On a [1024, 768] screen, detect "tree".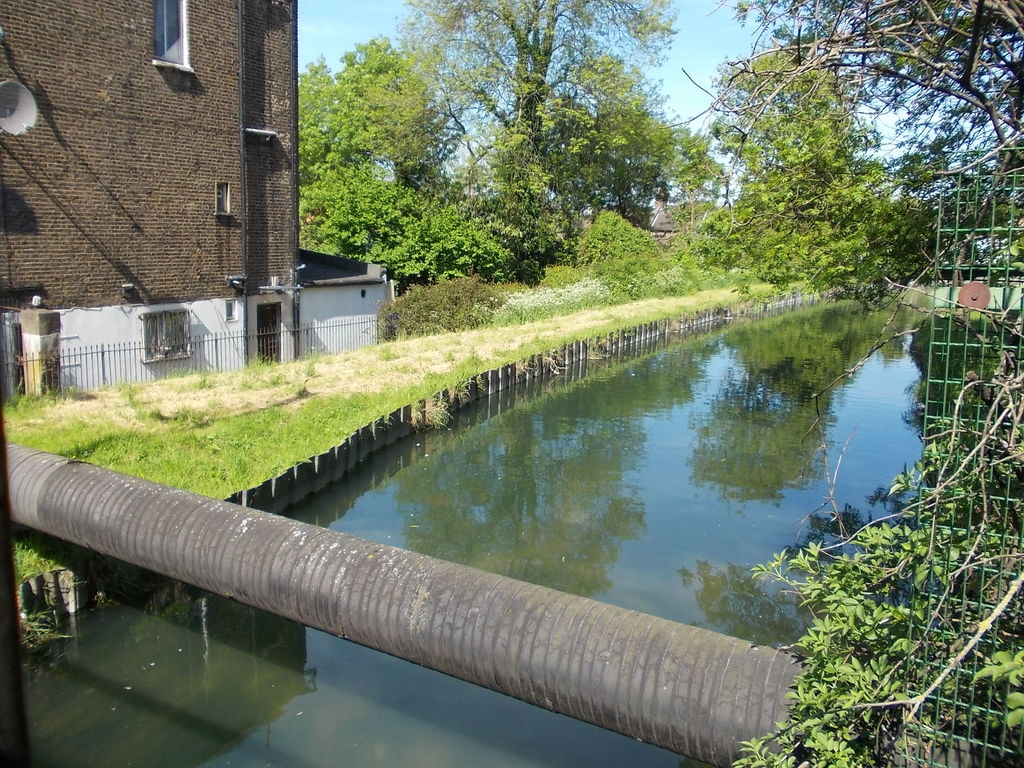
{"left": 705, "top": 35, "right": 851, "bottom": 296}.
